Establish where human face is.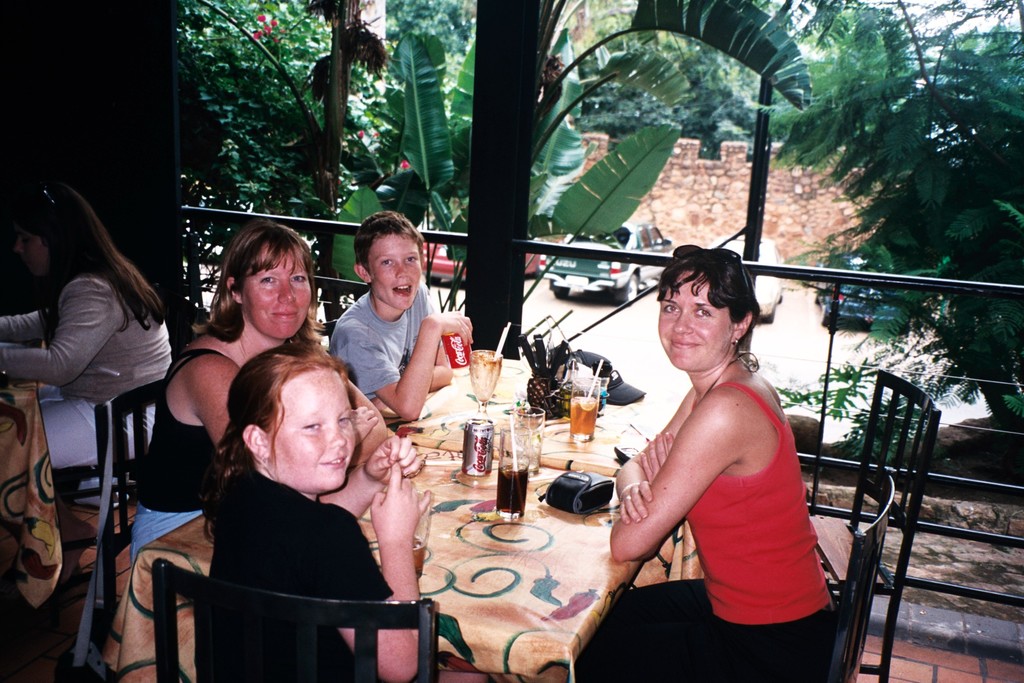
Established at bbox=[371, 236, 422, 309].
